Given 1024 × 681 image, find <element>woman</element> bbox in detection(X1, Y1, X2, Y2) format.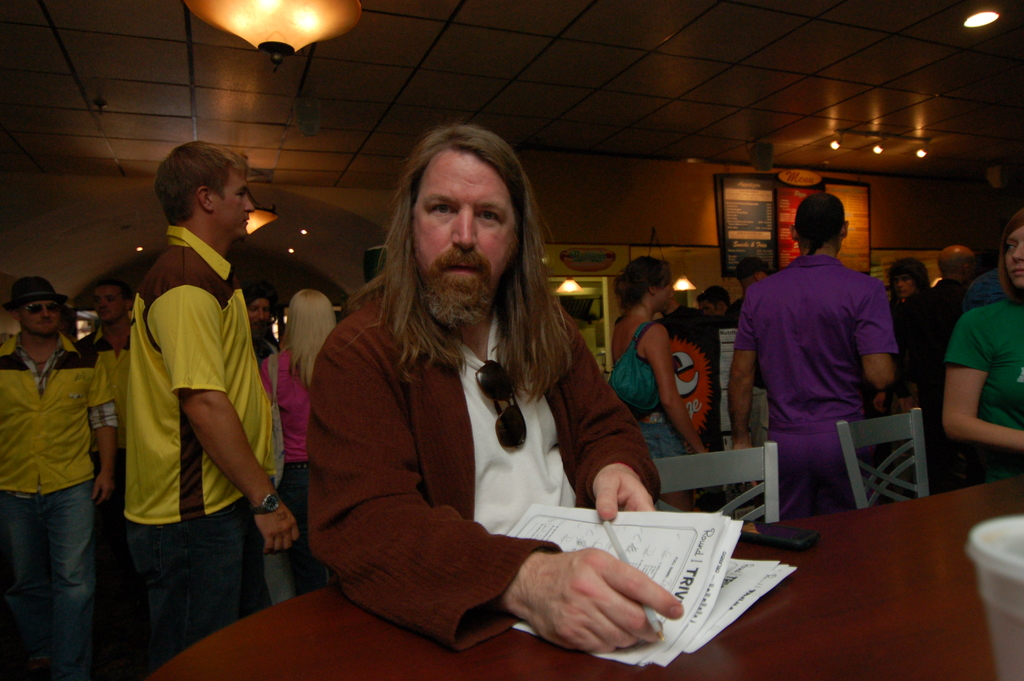
detection(940, 209, 1023, 494).
